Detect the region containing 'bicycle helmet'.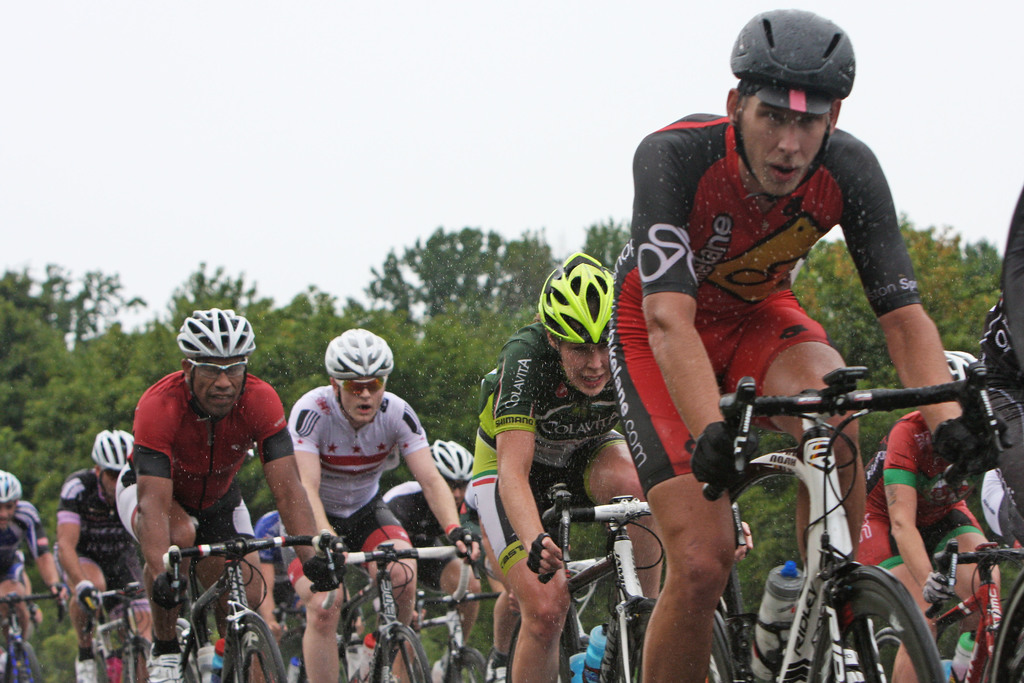
[170,304,253,365].
